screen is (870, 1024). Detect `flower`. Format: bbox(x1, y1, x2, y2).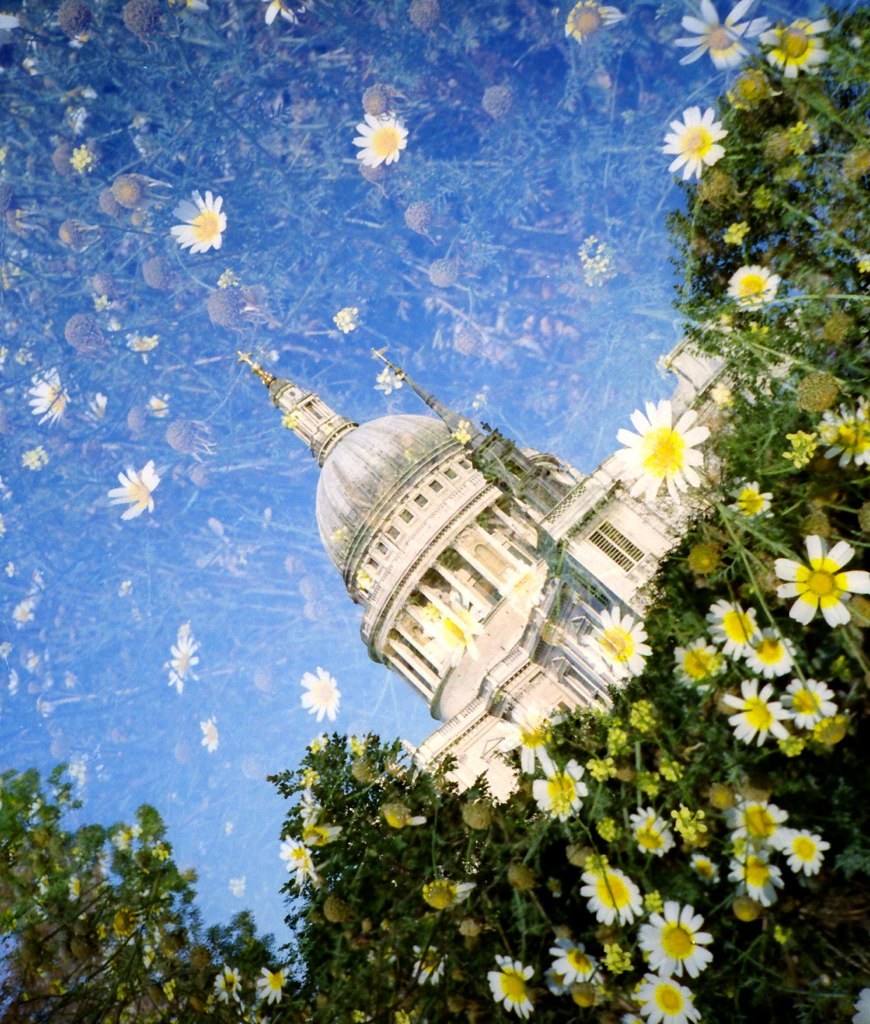
bbox(417, 602, 485, 666).
